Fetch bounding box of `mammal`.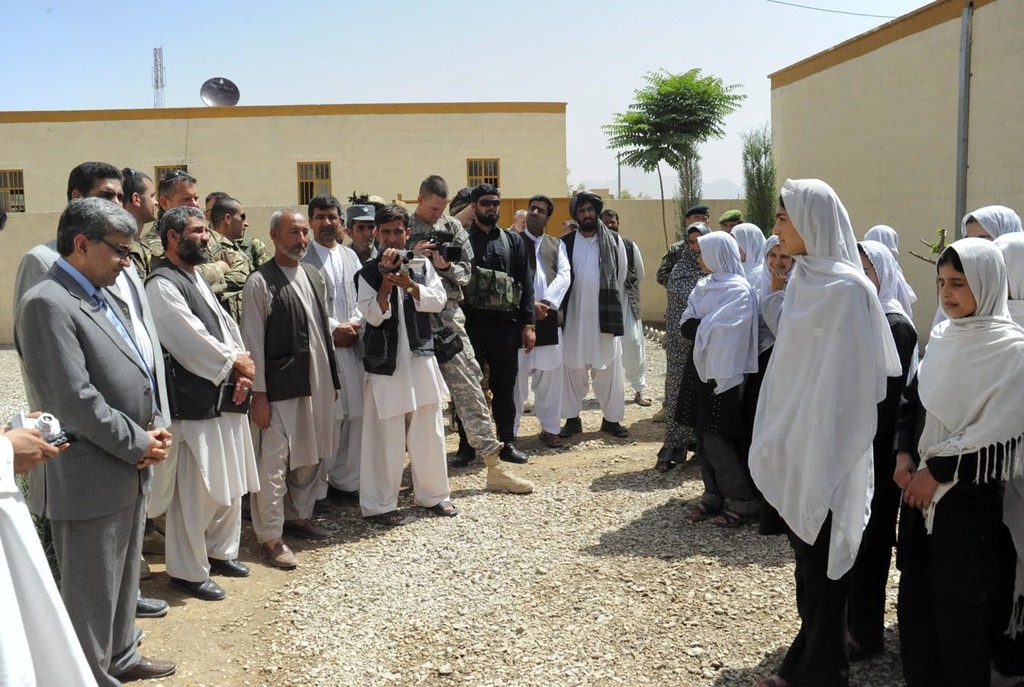
Bbox: 124/165/161/581.
